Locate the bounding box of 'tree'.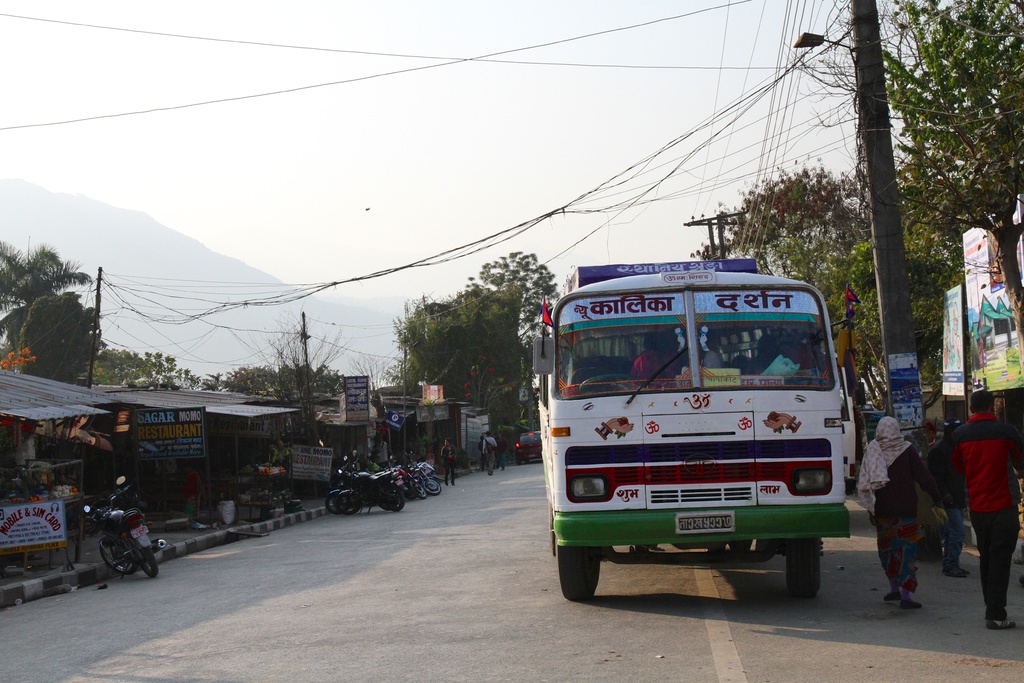
Bounding box: (x1=205, y1=365, x2=350, y2=392).
